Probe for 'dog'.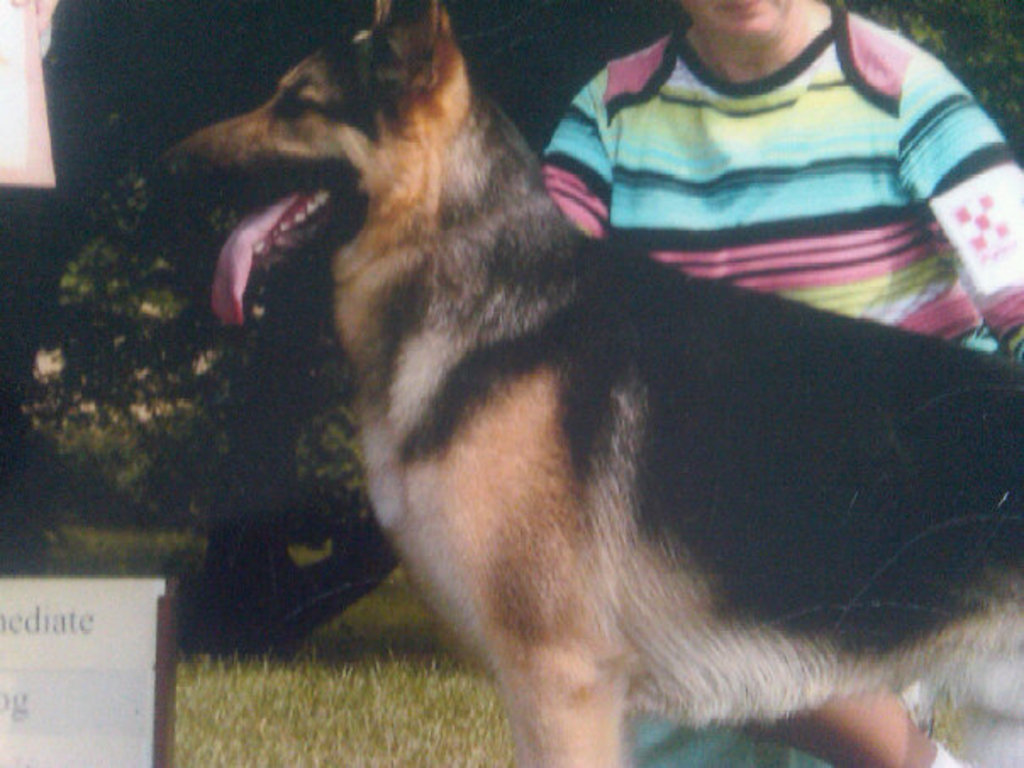
Probe result: {"x1": 149, "y1": 0, "x2": 1022, "y2": 766}.
